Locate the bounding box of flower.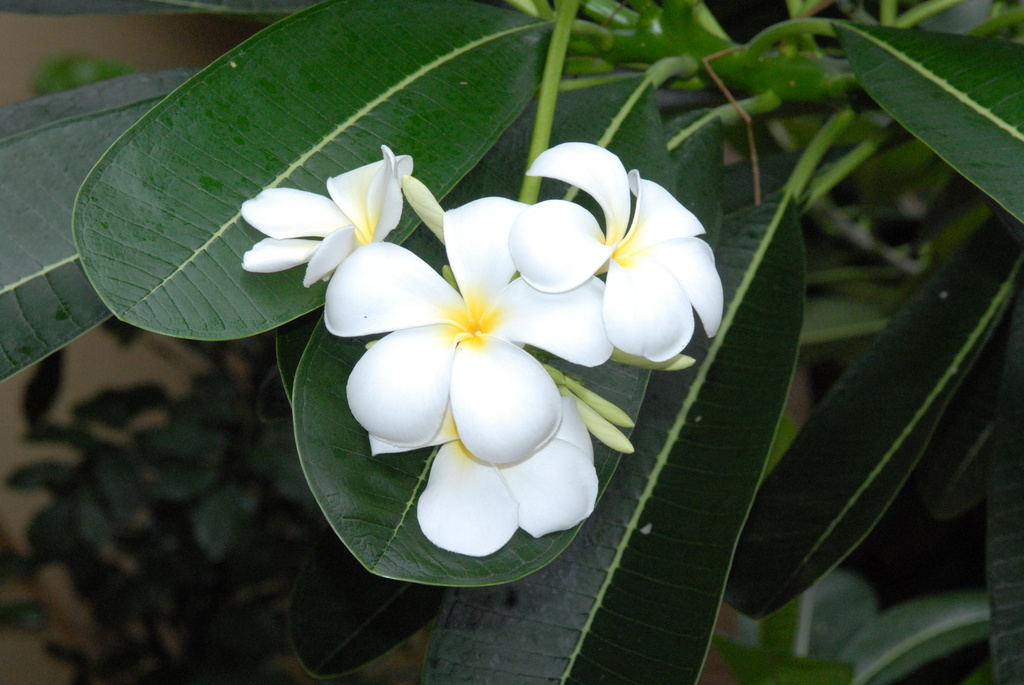
Bounding box: [left=529, top=139, right=729, bottom=359].
